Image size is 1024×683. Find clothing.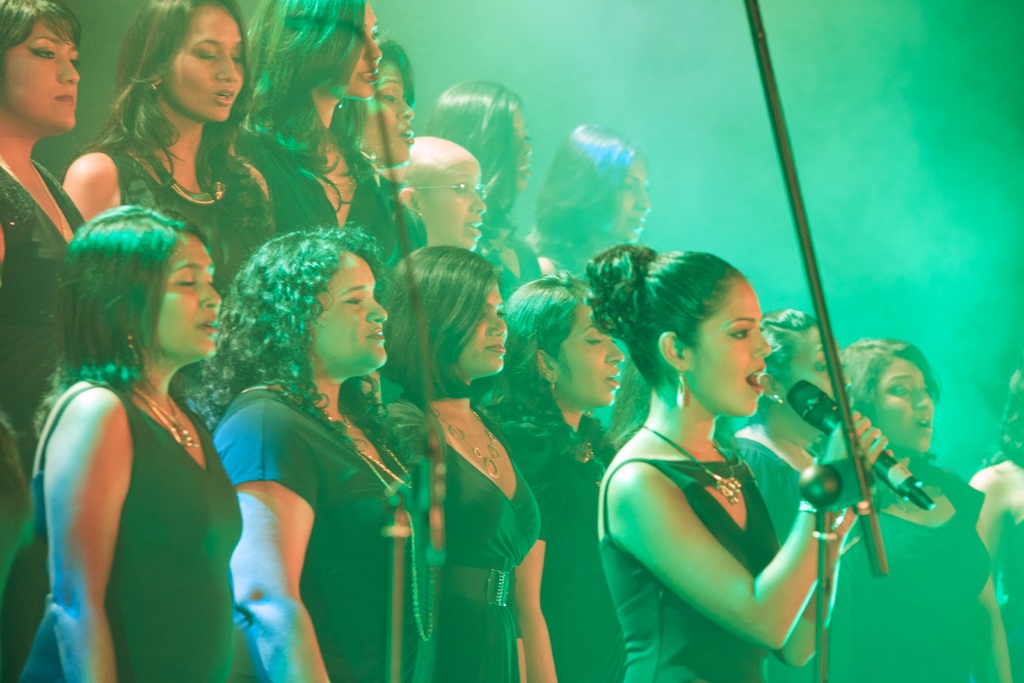
region(39, 257, 259, 634).
